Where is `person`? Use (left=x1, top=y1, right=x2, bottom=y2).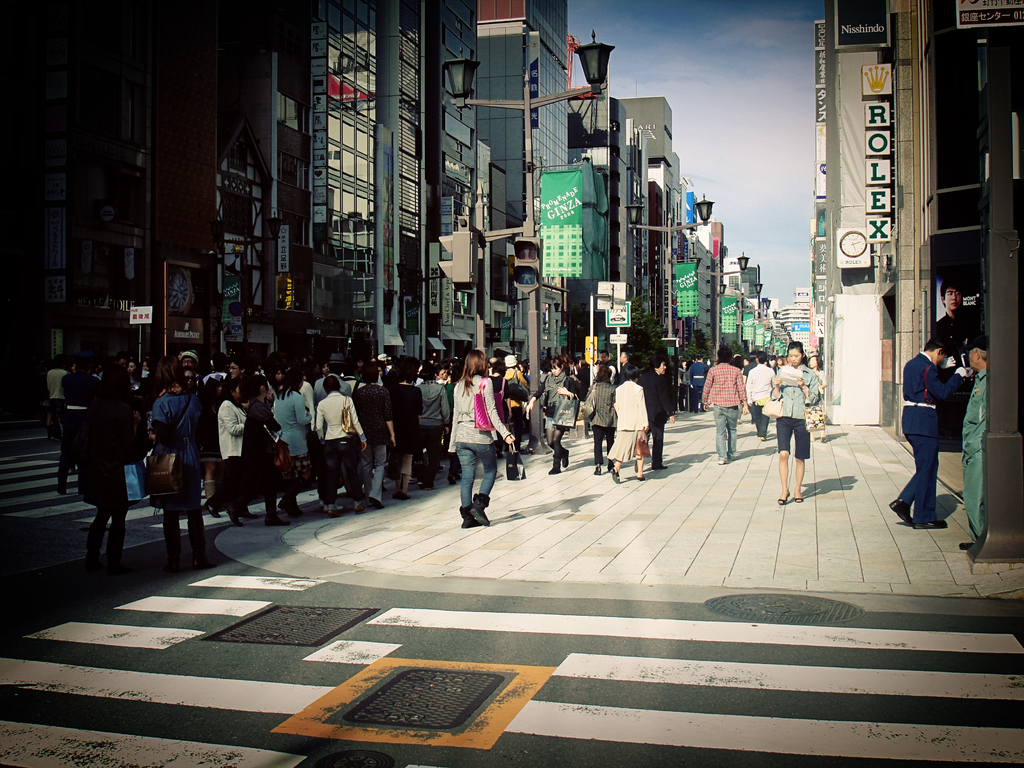
(left=962, top=335, right=989, bottom=541).
